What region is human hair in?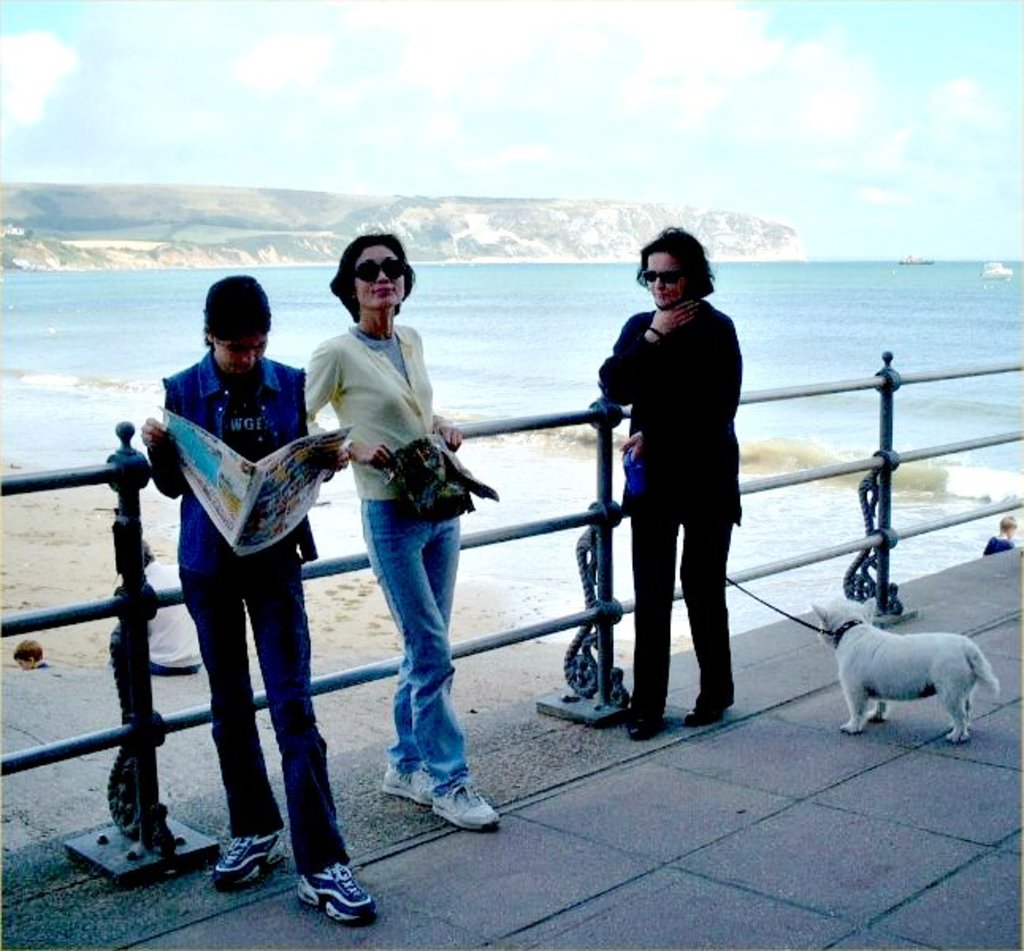
(328, 233, 422, 322).
